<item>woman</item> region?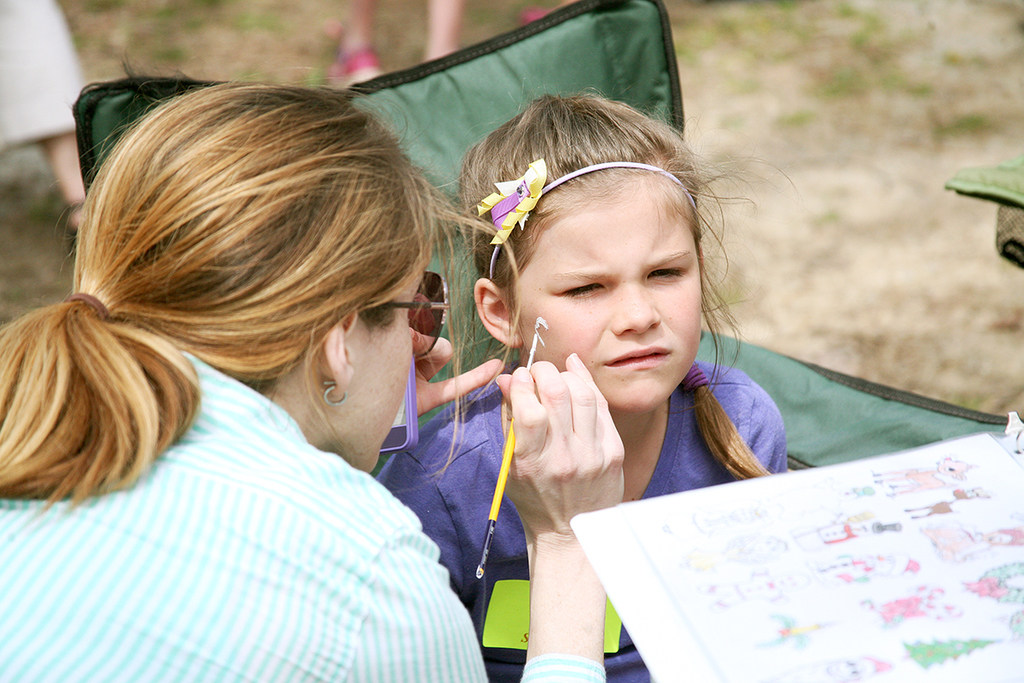
detection(375, 82, 873, 657)
